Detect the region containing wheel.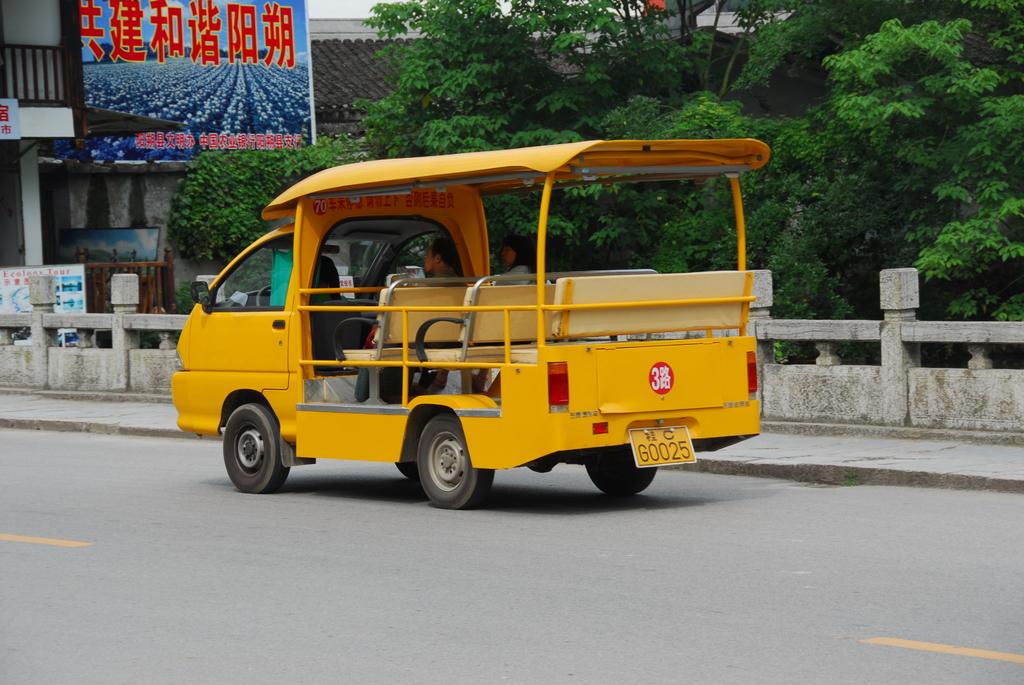
detection(418, 415, 493, 510).
